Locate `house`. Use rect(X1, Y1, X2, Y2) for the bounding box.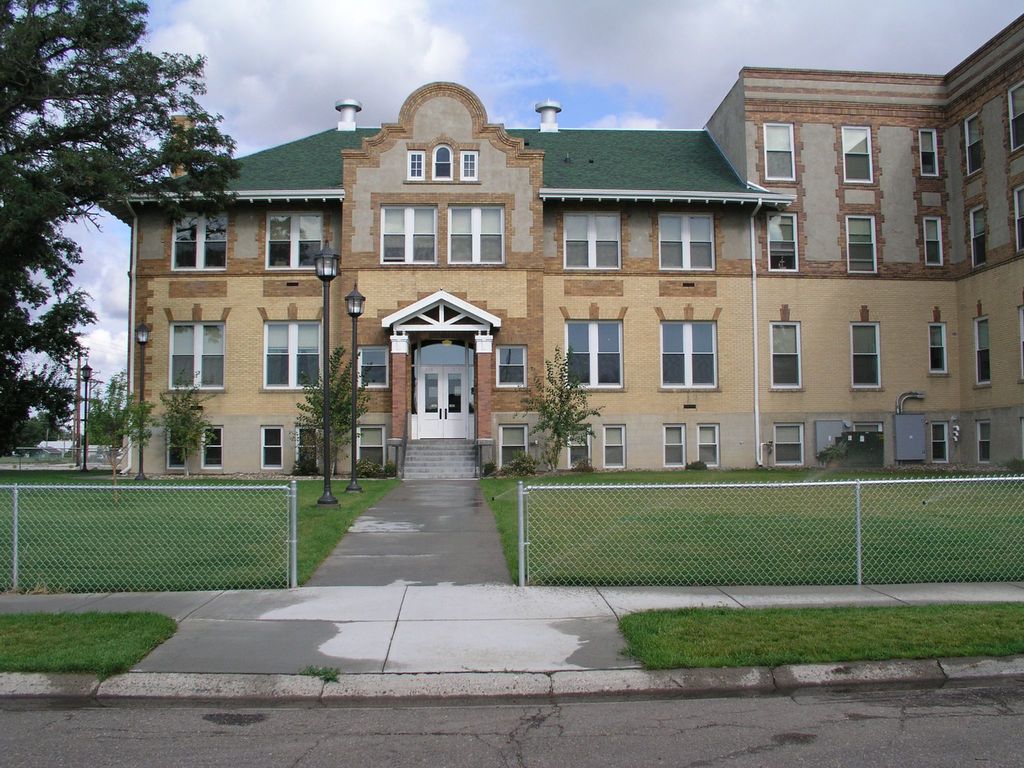
rect(95, 9, 1023, 494).
